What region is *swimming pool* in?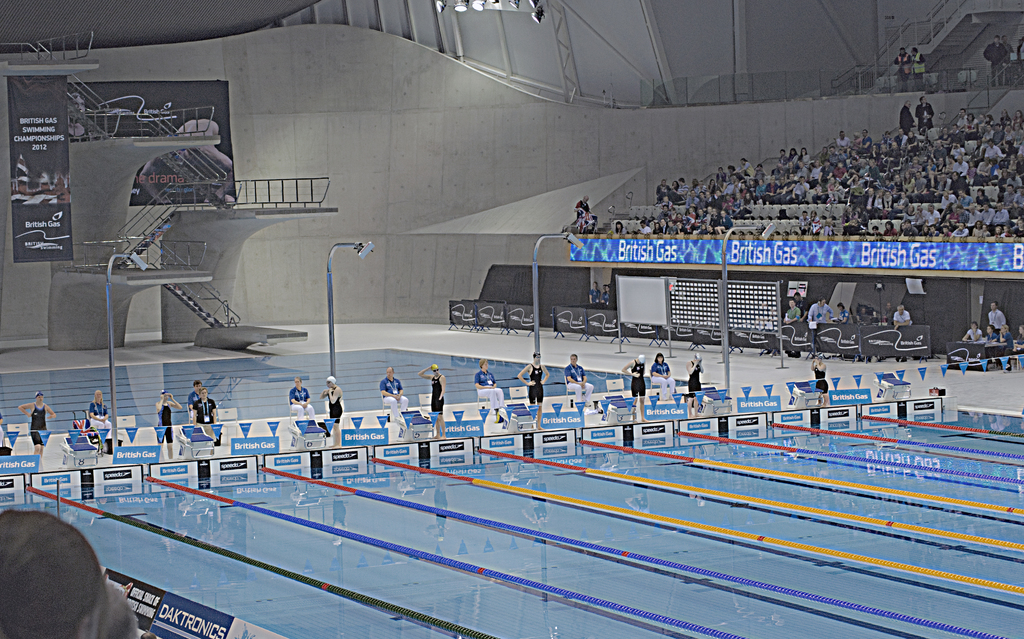
box(0, 401, 1023, 638).
